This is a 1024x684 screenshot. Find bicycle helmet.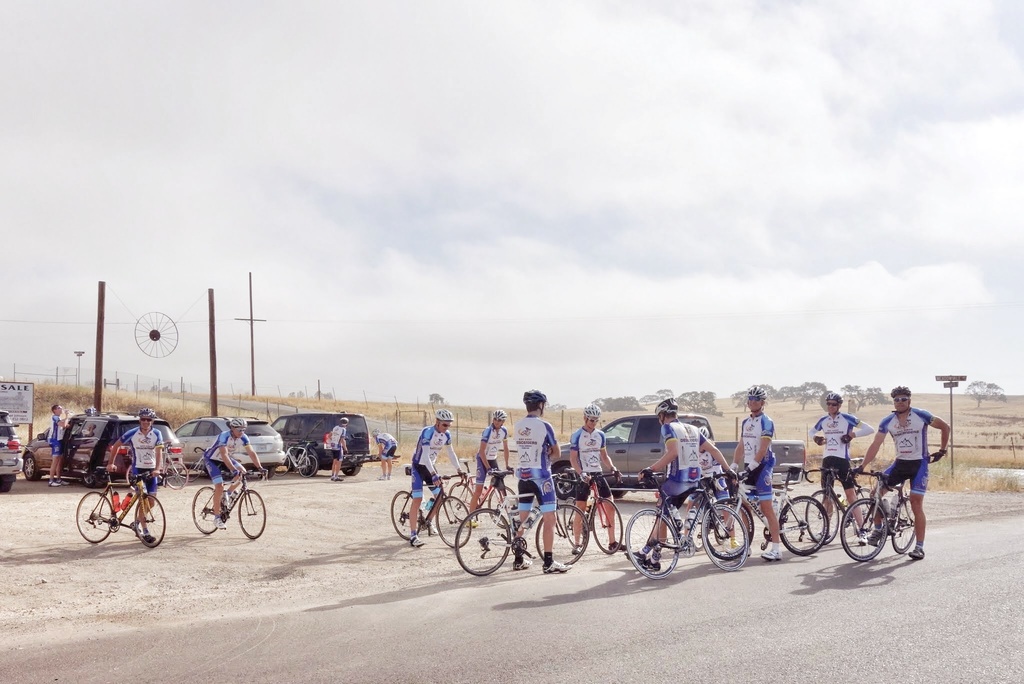
Bounding box: <region>522, 386, 548, 406</region>.
